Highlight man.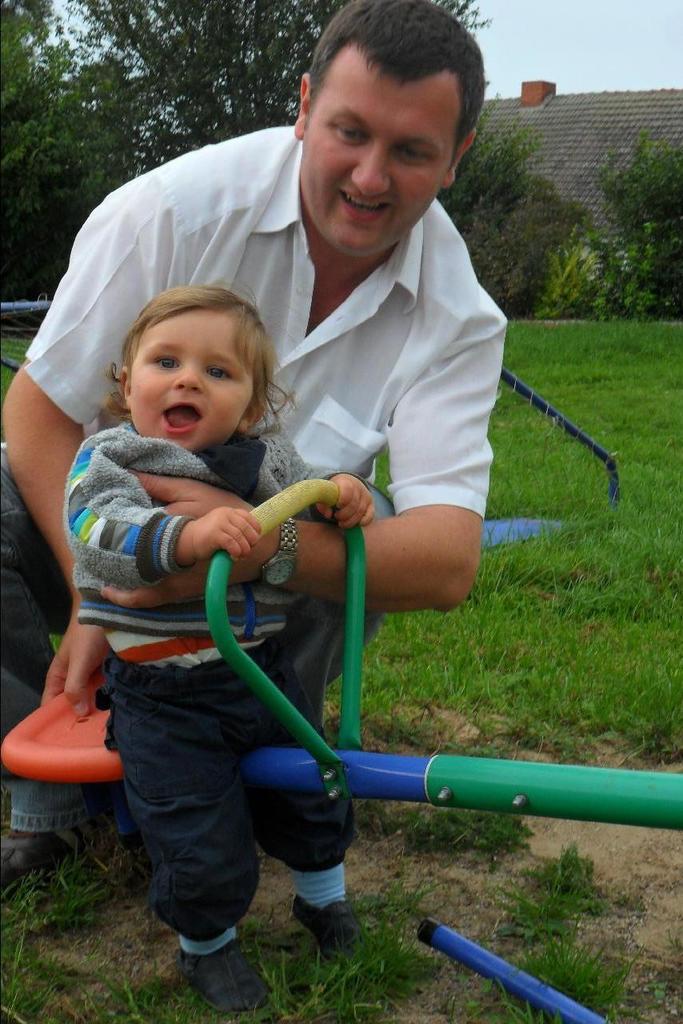
Highlighted region: x1=0, y1=0, x2=508, y2=891.
